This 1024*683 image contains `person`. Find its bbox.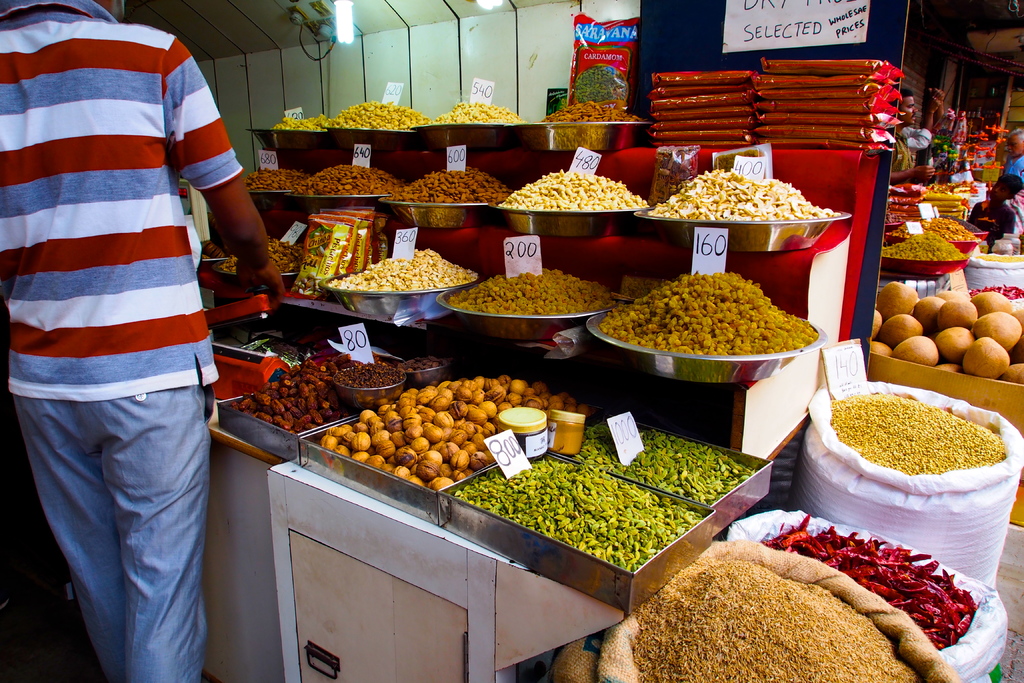
[929,98,956,168].
